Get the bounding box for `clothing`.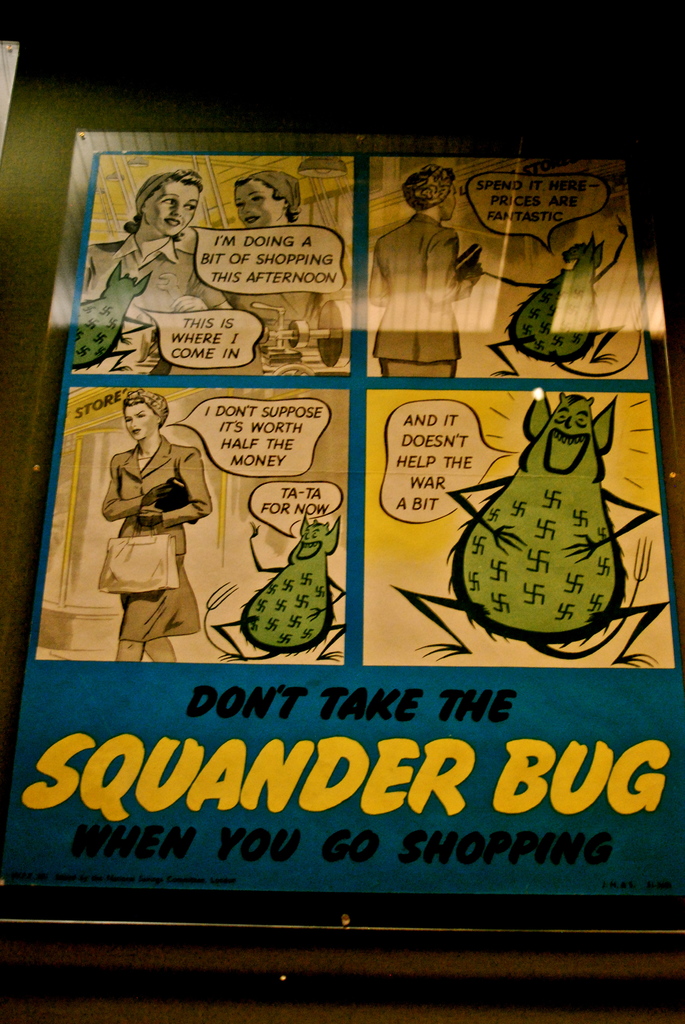
<box>86,232,224,381</box>.
